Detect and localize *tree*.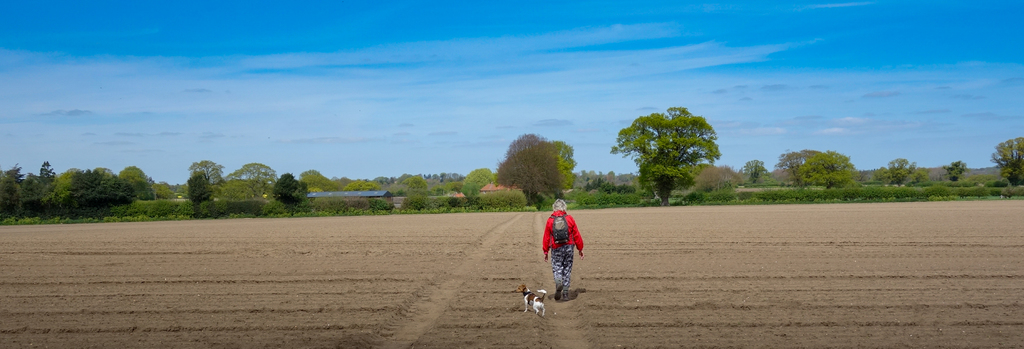
Localized at l=575, t=168, r=593, b=189.
